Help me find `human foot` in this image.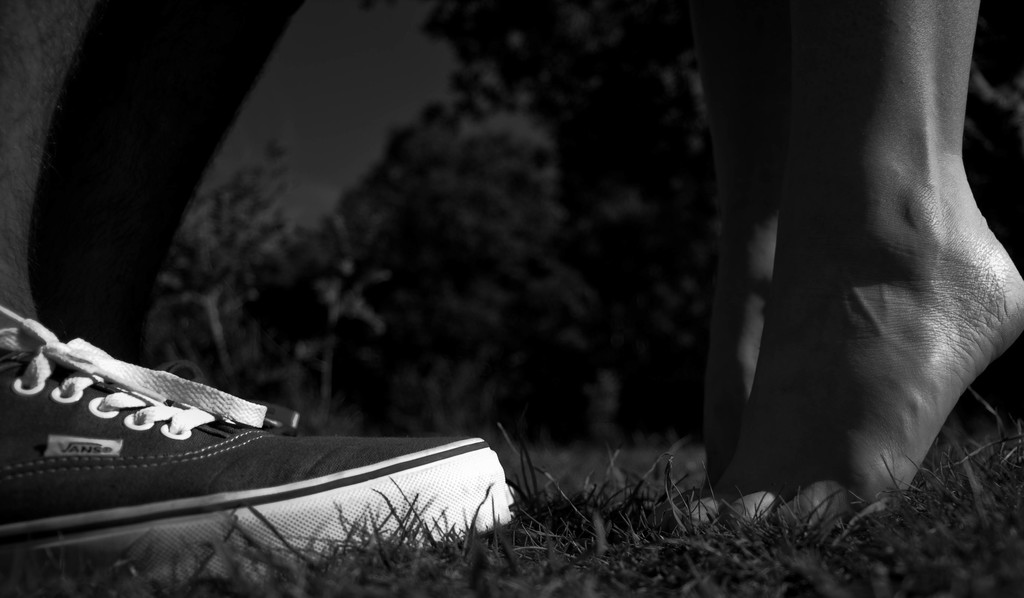
Found it: x1=0, y1=271, x2=519, y2=597.
